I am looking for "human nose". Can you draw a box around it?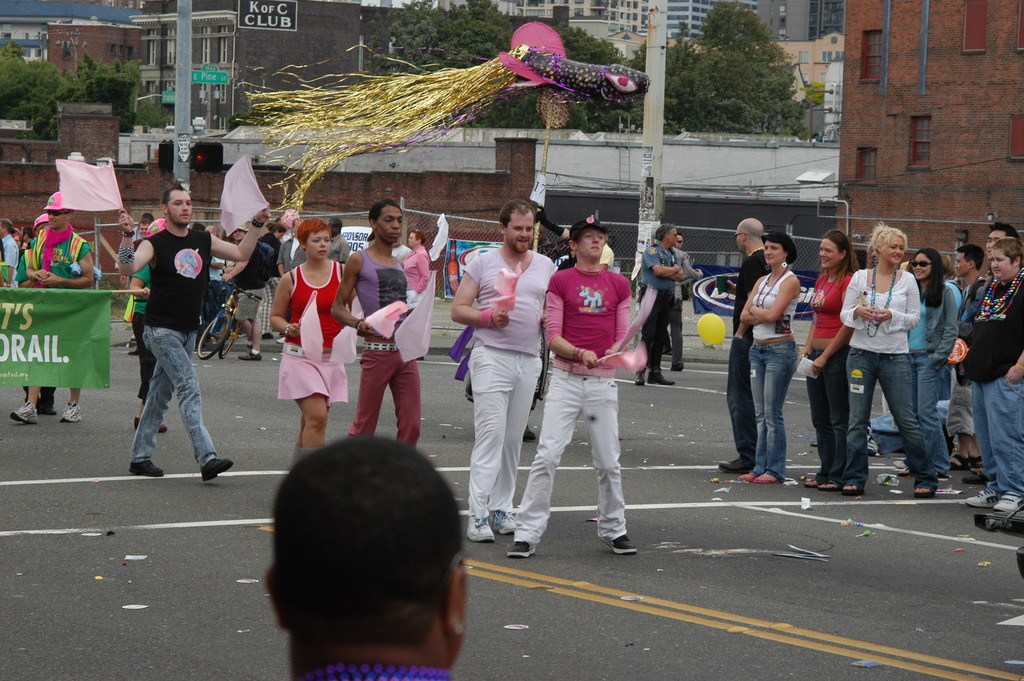
Sure, the bounding box is <region>765, 247, 770, 253</region>.
